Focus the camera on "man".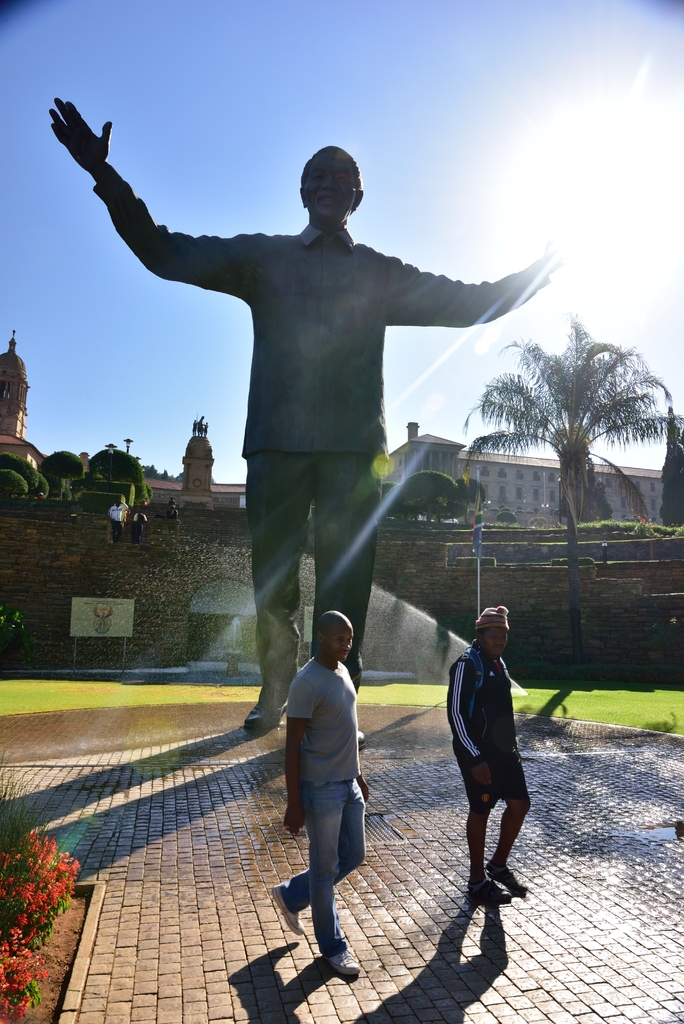
Focus region: (170,497,181,516).
